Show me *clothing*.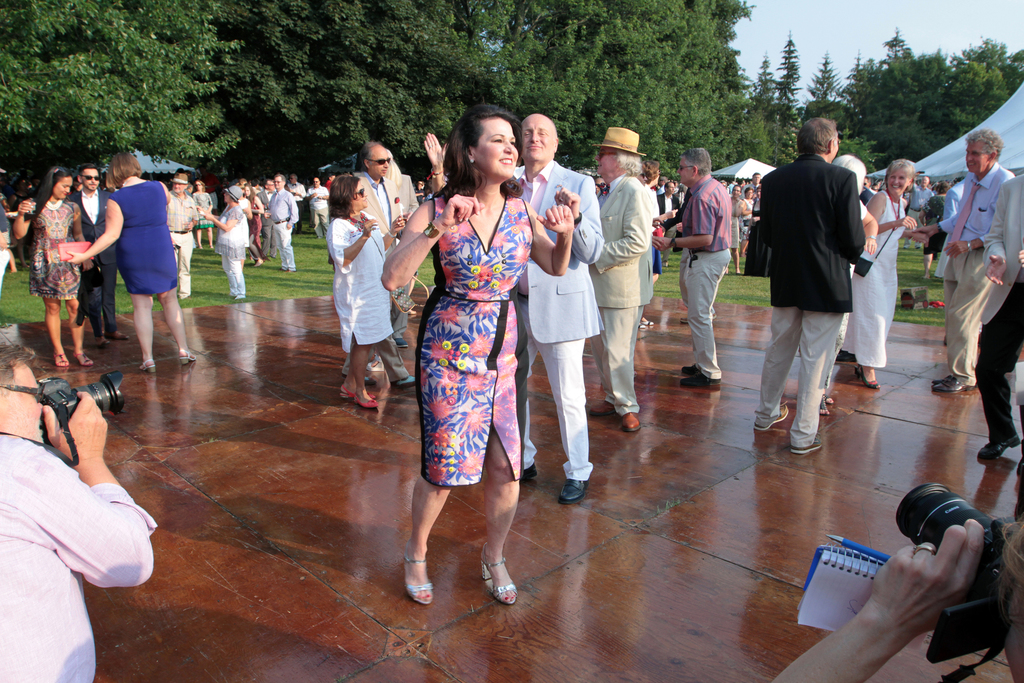
*clothing* is here: (left=418, top=184, right=533, bottom=490).
